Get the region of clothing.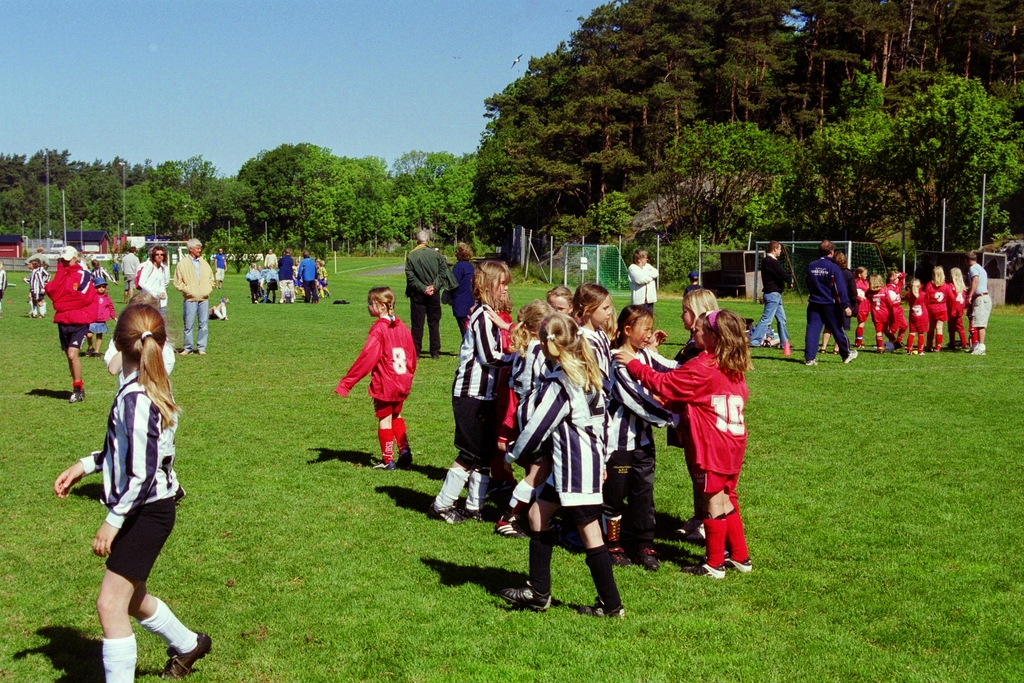
l=623, t=256, r=654, b=317.
